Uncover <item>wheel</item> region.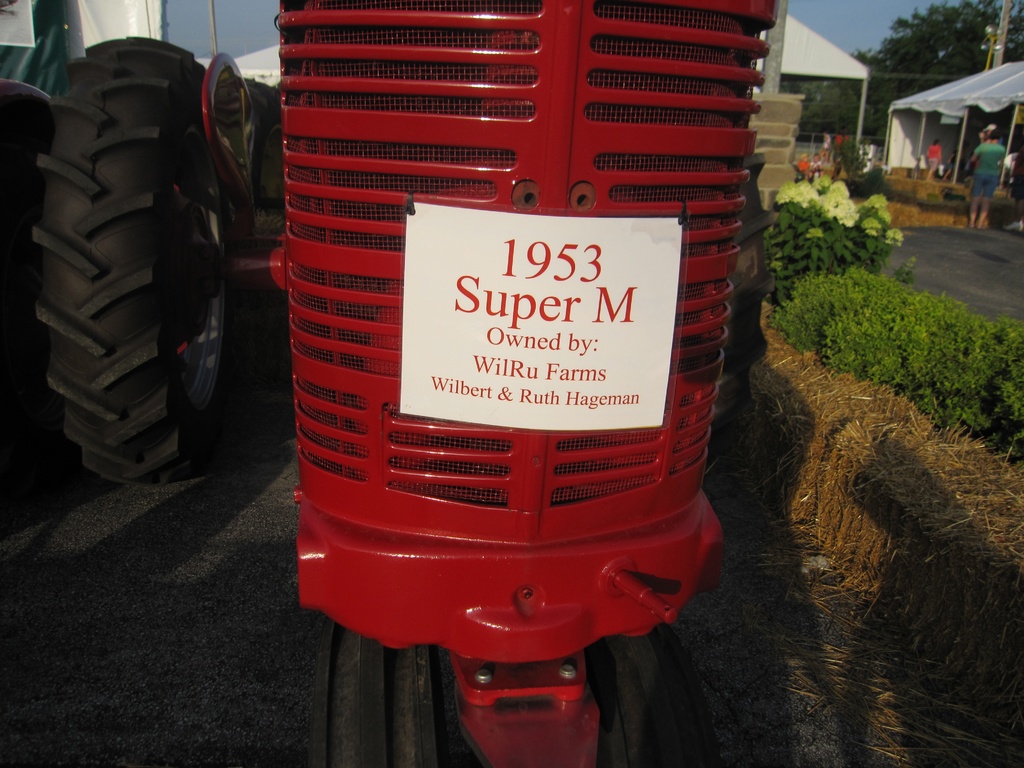
Uncovered: bbox=(713, 150, 771, 458).
